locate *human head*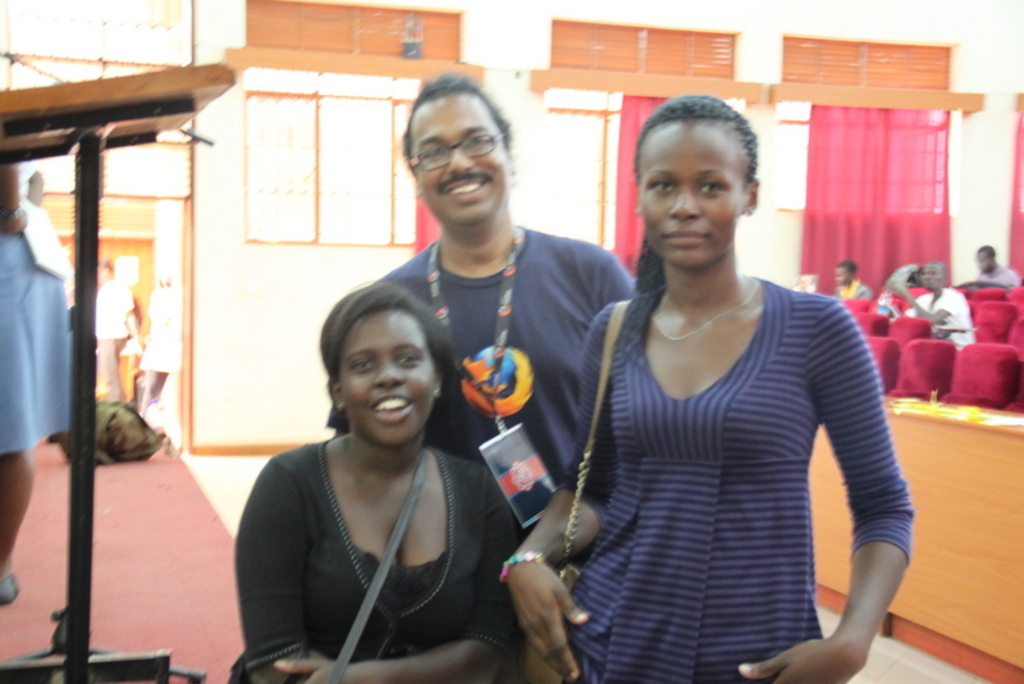
919 261 946 292
